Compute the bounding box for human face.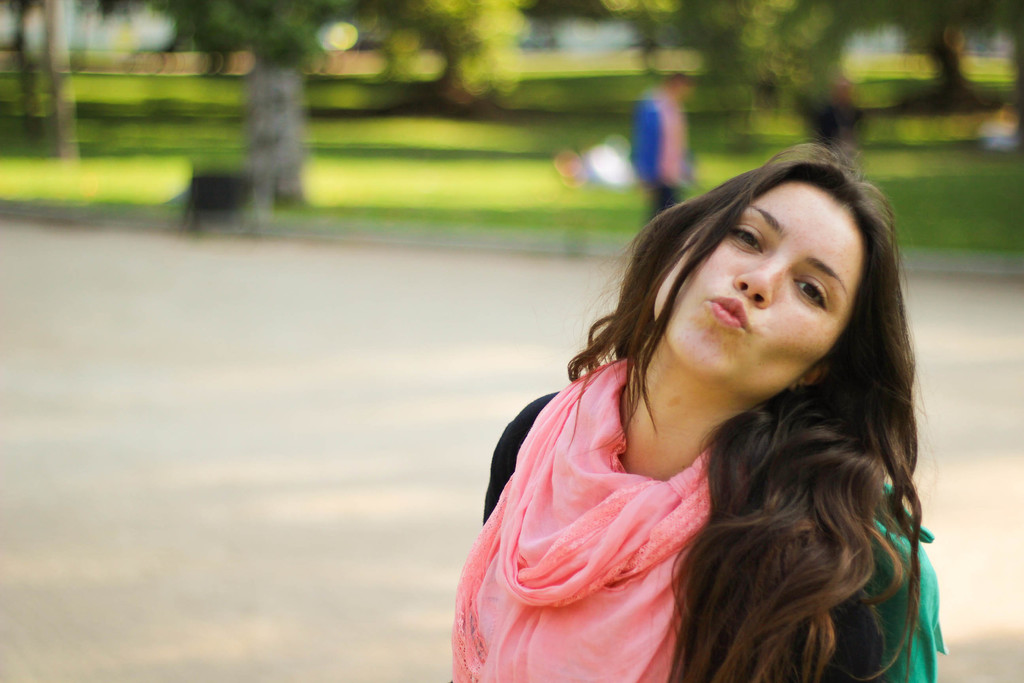
[653,182,866,396].
